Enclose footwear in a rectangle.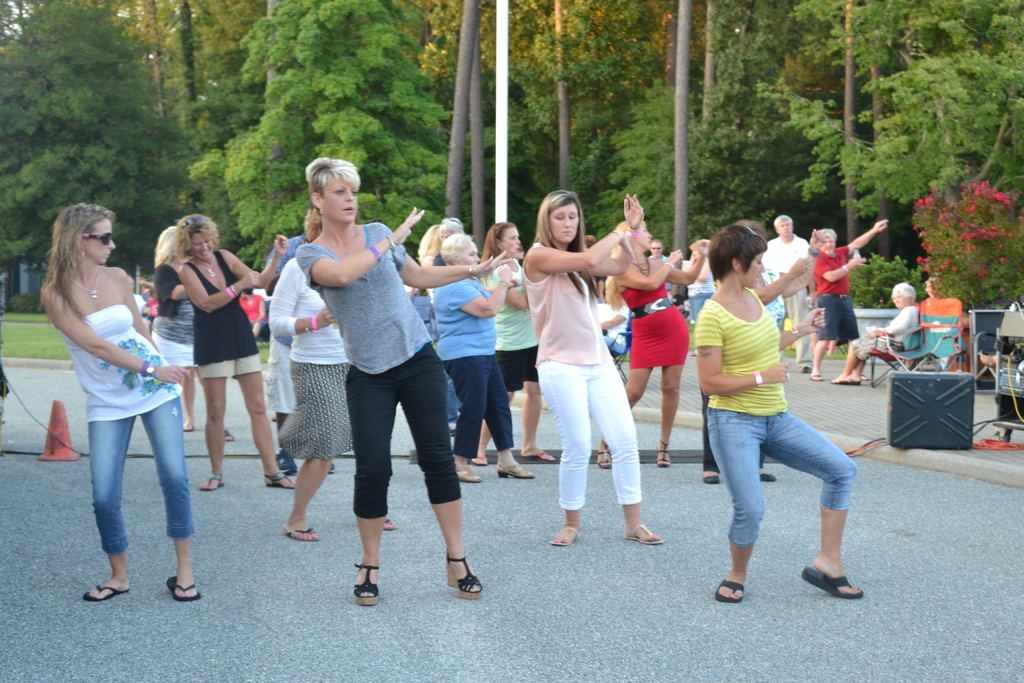
(165, 575, 202, 604).
